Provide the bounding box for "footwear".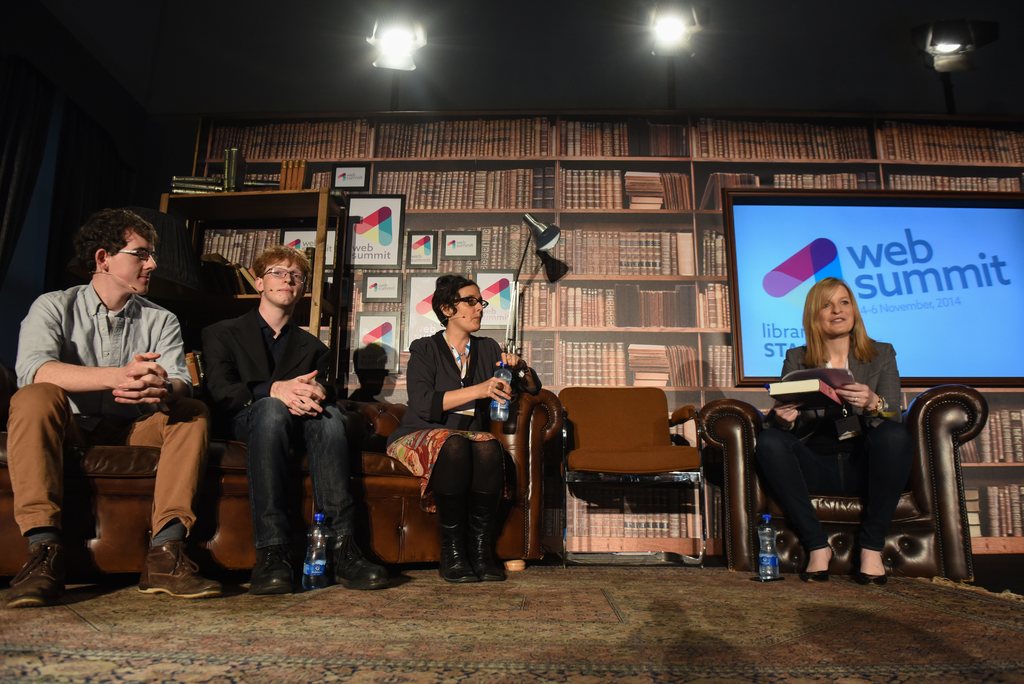
detection(326, 531, 385, 592).
